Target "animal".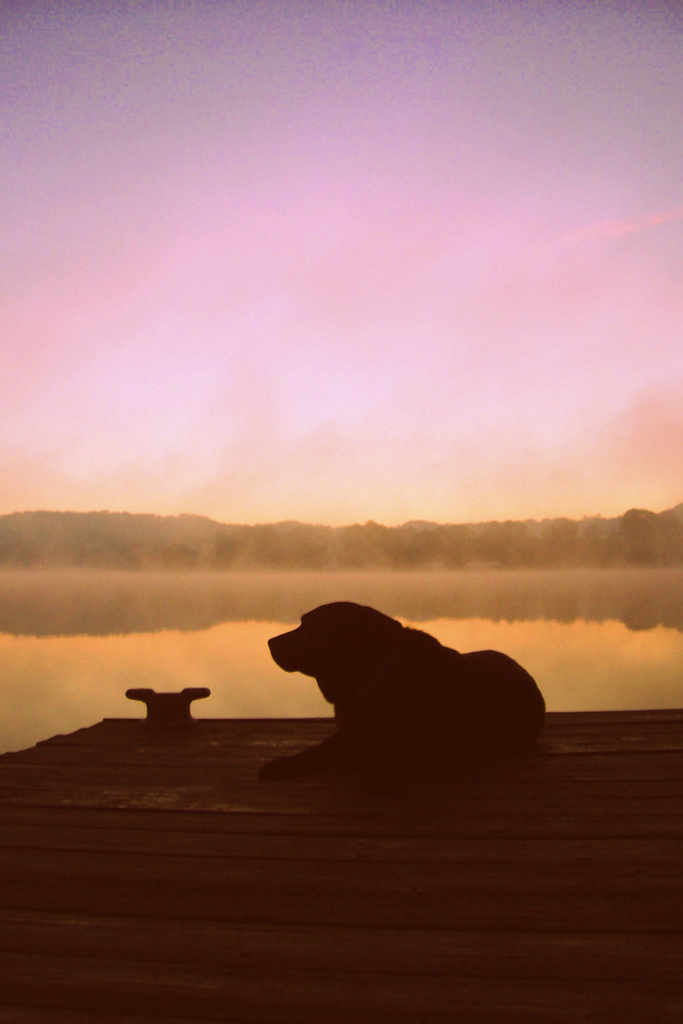
Target region: (x1=263, y1=603, x2=547, y2=780).
